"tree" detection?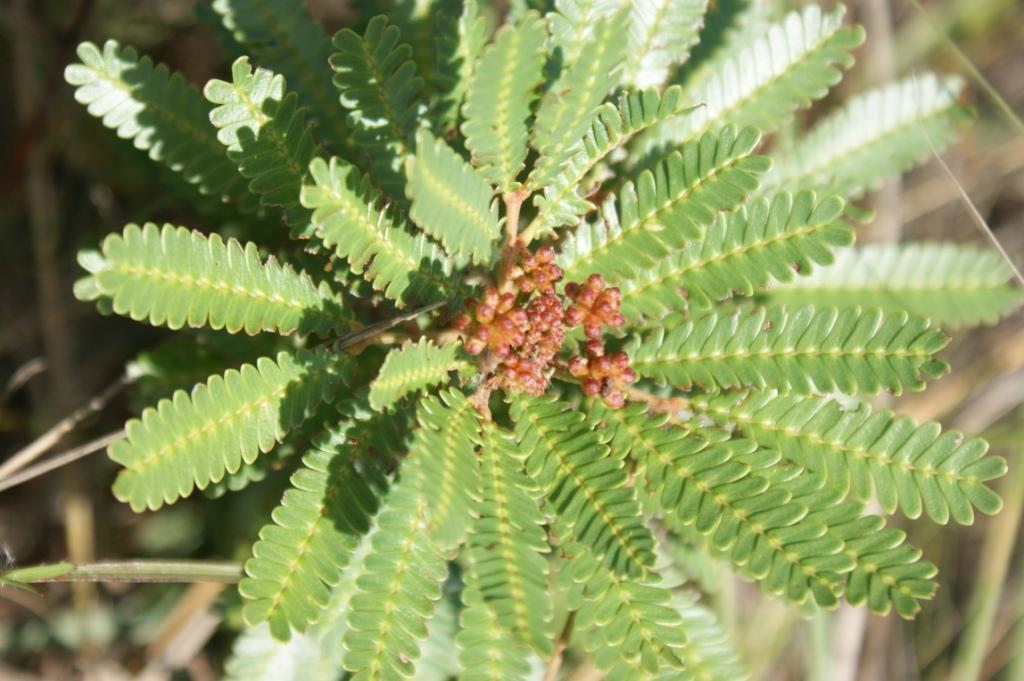
box(45, 17, 985, 656)
